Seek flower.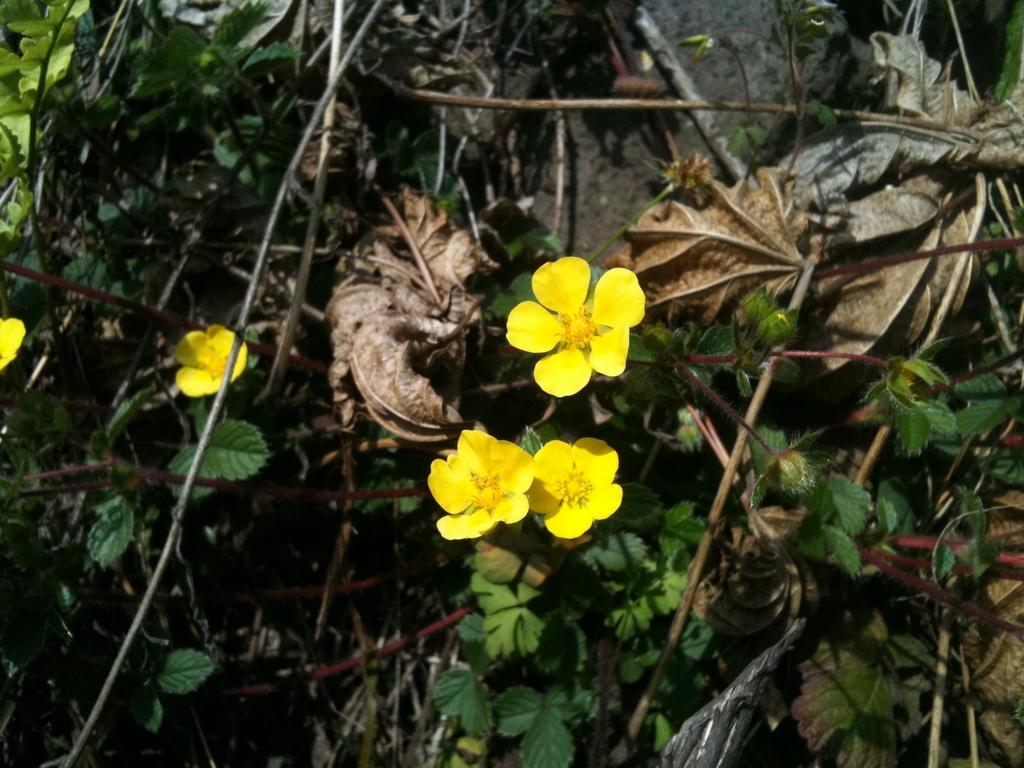
[x1=168, y1=325, x2=250, y2=397].
